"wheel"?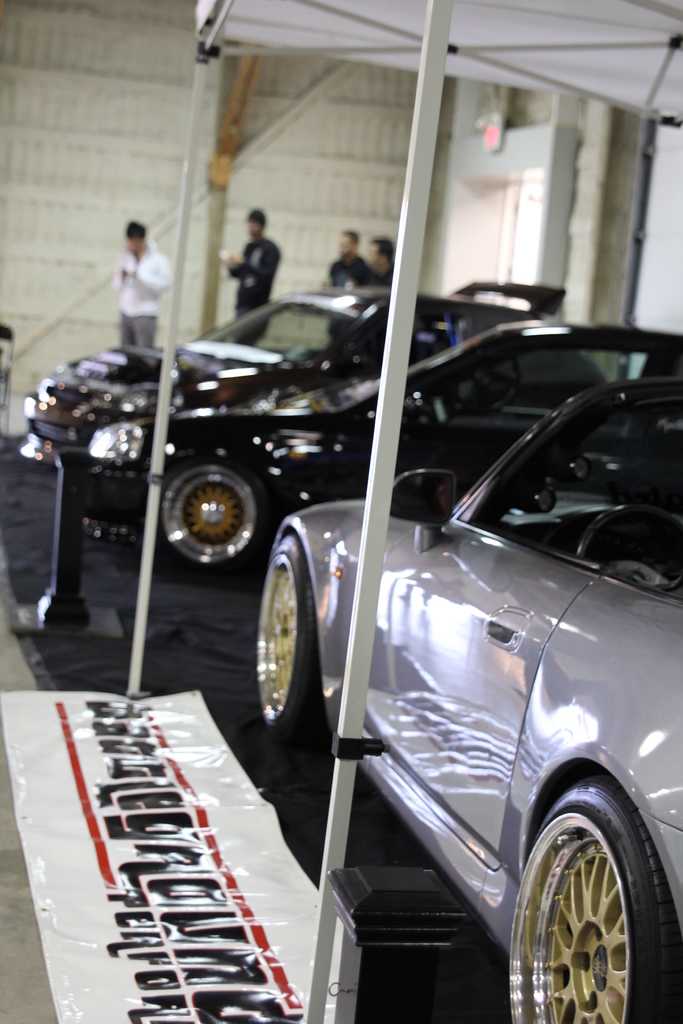
x1=579, y1=504, x2=682, y2=557
